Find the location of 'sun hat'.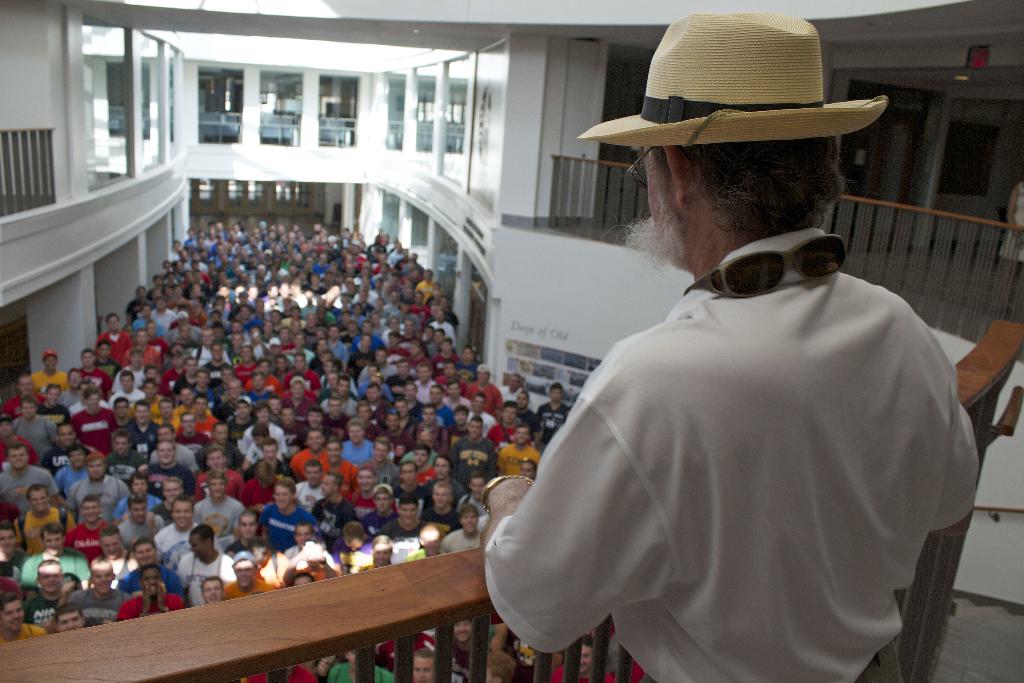
Location: <bbox>238, 391, 253, 407</bbox>.
